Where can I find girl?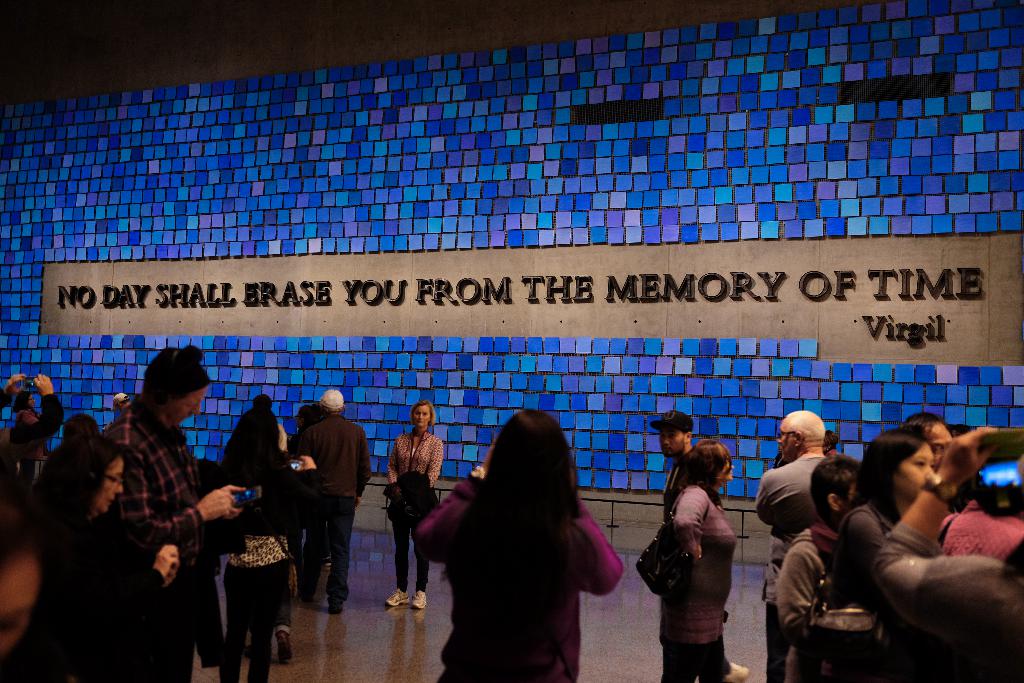
You can find it at l=862, t=431, r=1023, b=682.
